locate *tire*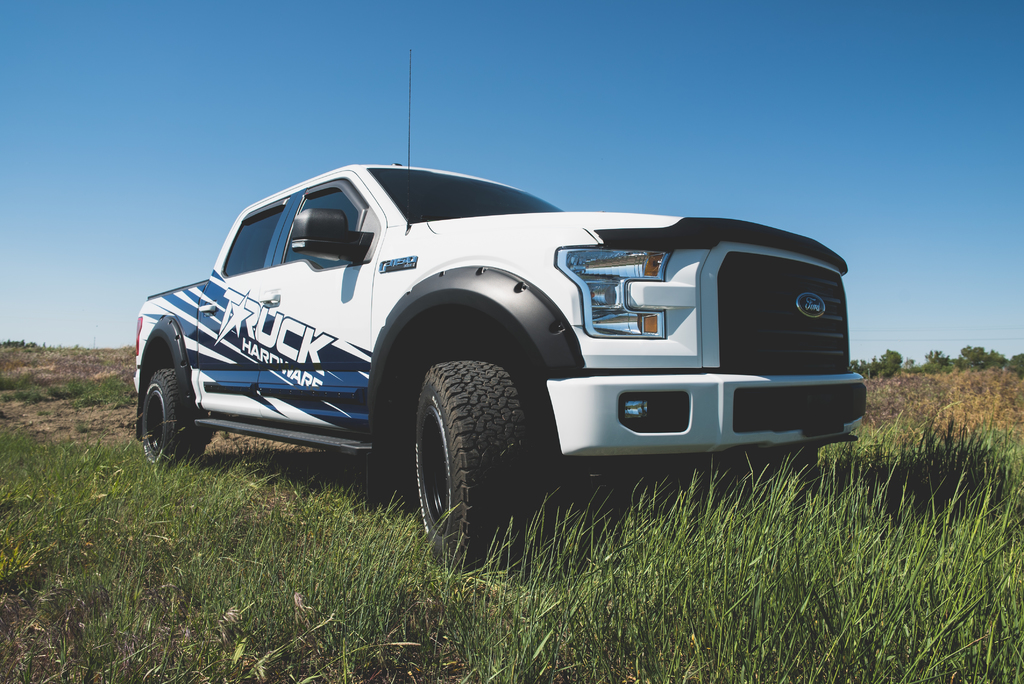
crop(413, 362, 536, 569)
